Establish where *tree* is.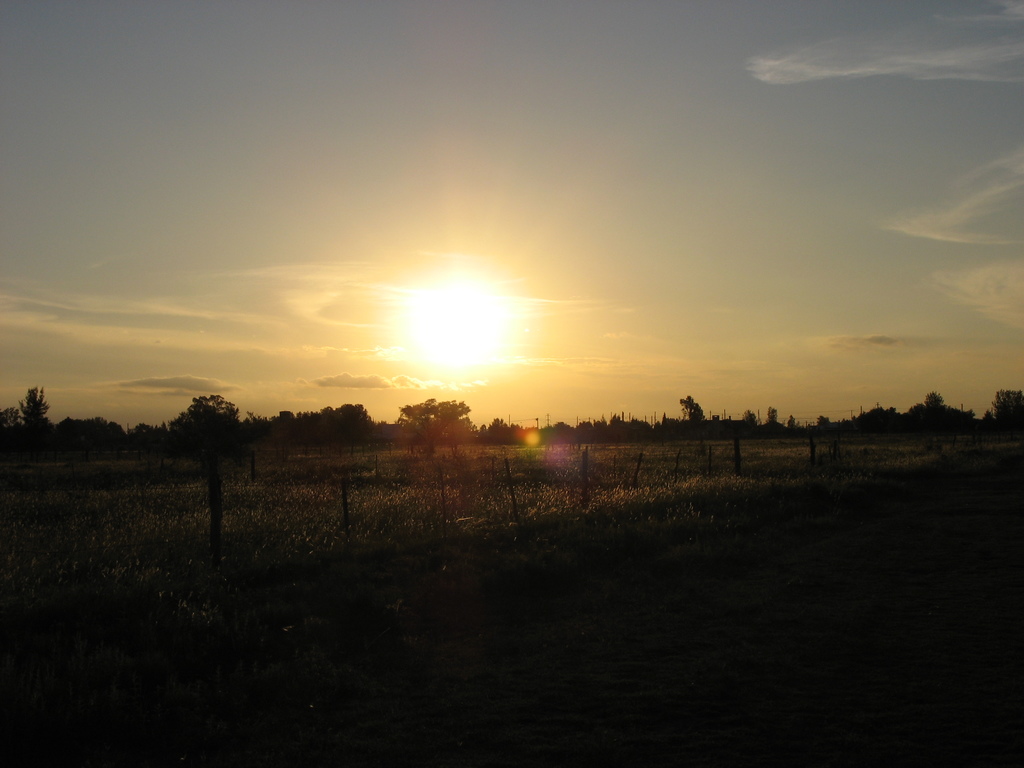
Established at (681, 390, 706, 447).
